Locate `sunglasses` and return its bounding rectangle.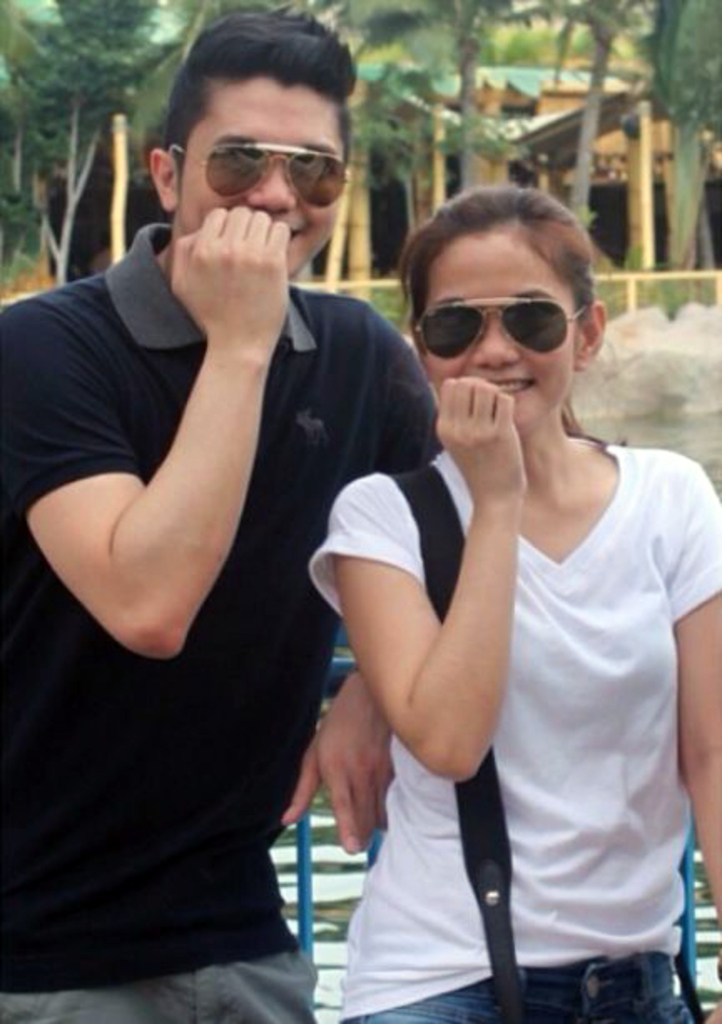
x1=175, y1=147, x2=348, y2=221.
